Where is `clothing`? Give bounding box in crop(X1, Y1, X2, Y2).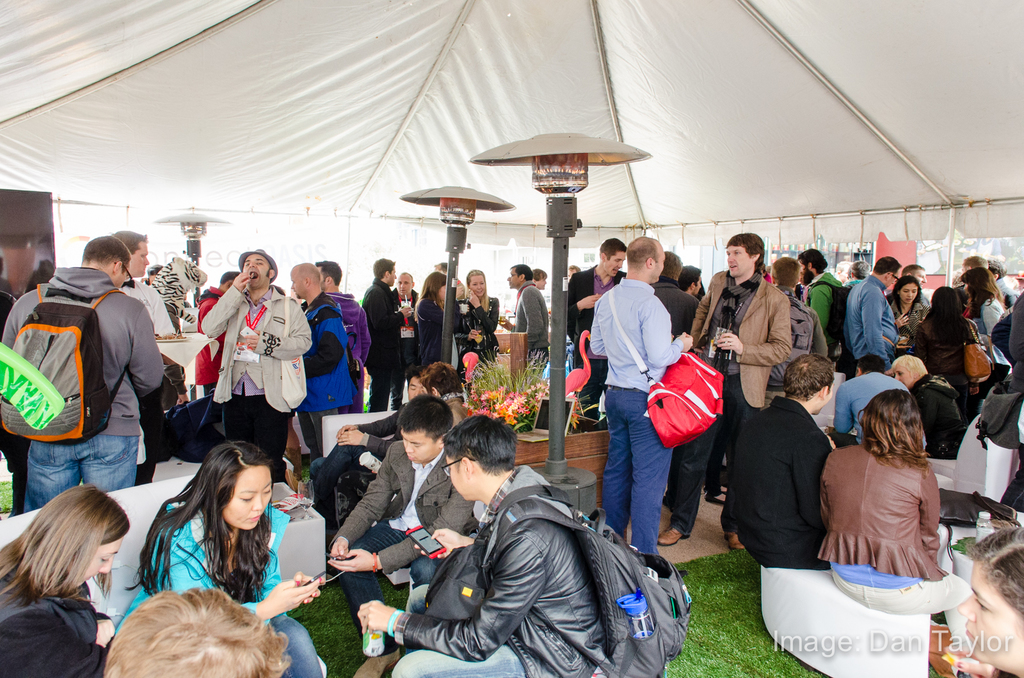
crop(136, 502, 328, 677).
